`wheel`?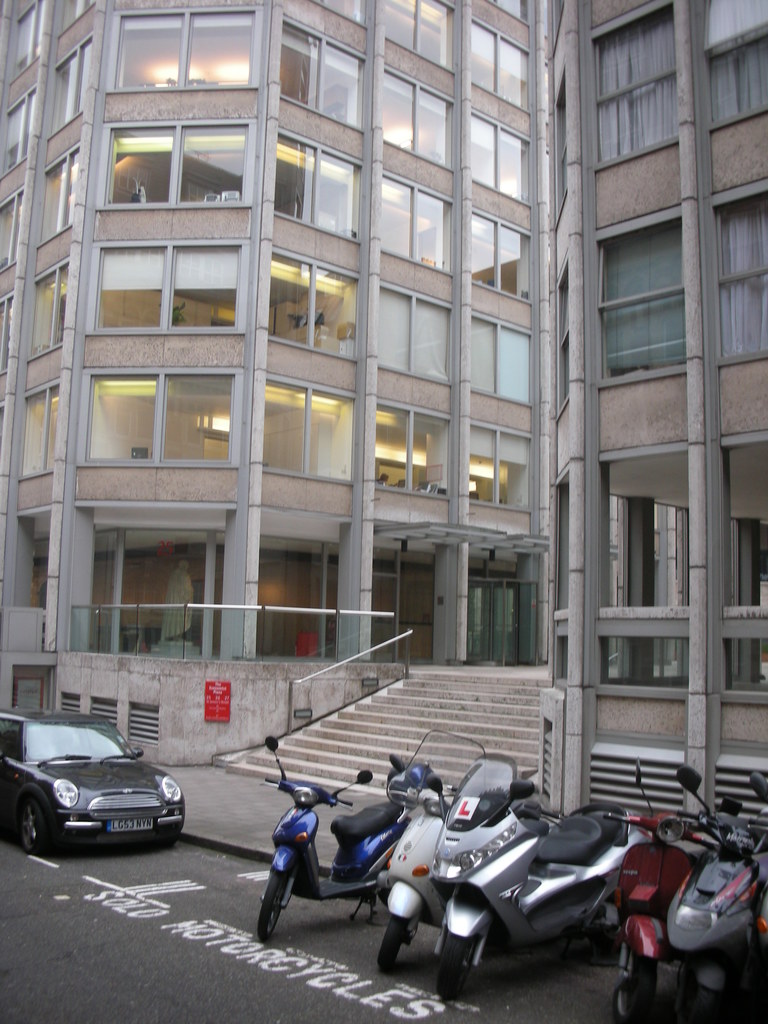
rect(257, 873, 289, 943)
